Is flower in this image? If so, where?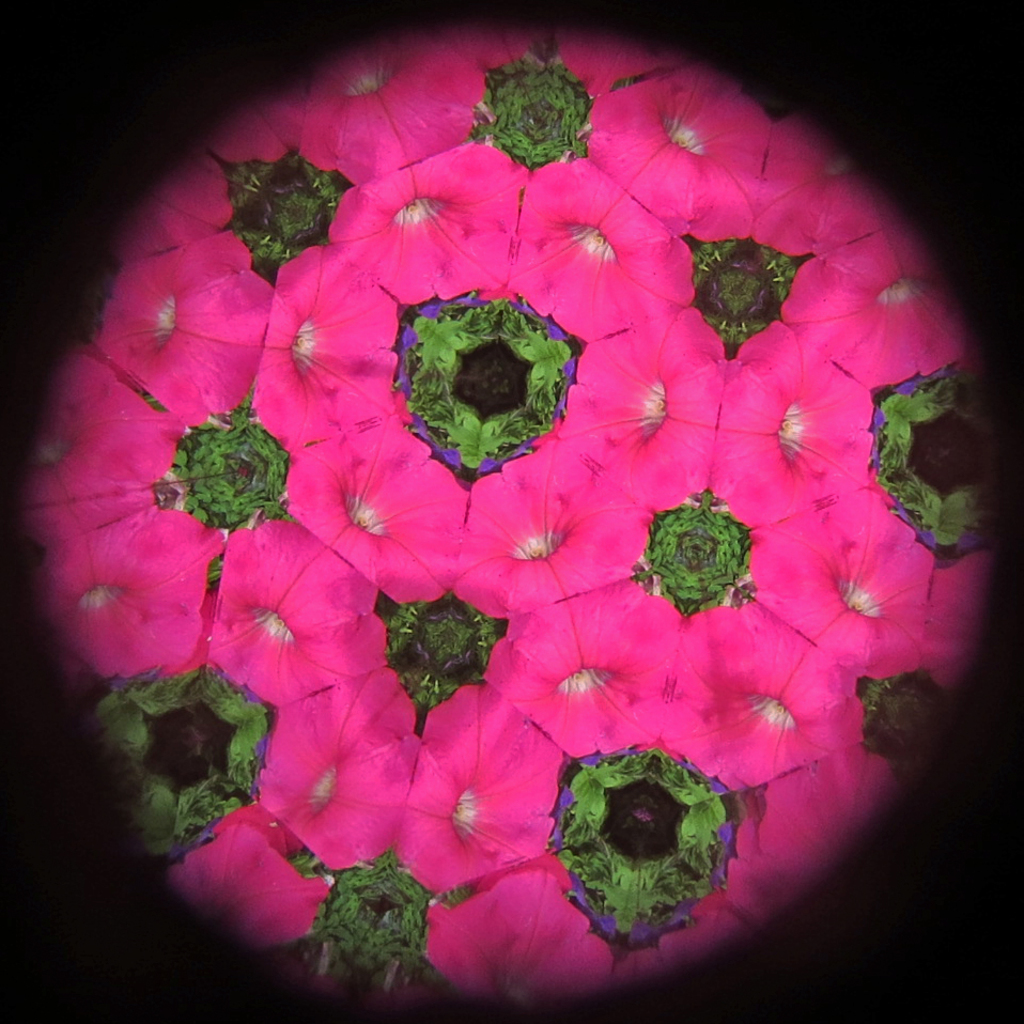
Yes, at [457,30,663,95].
